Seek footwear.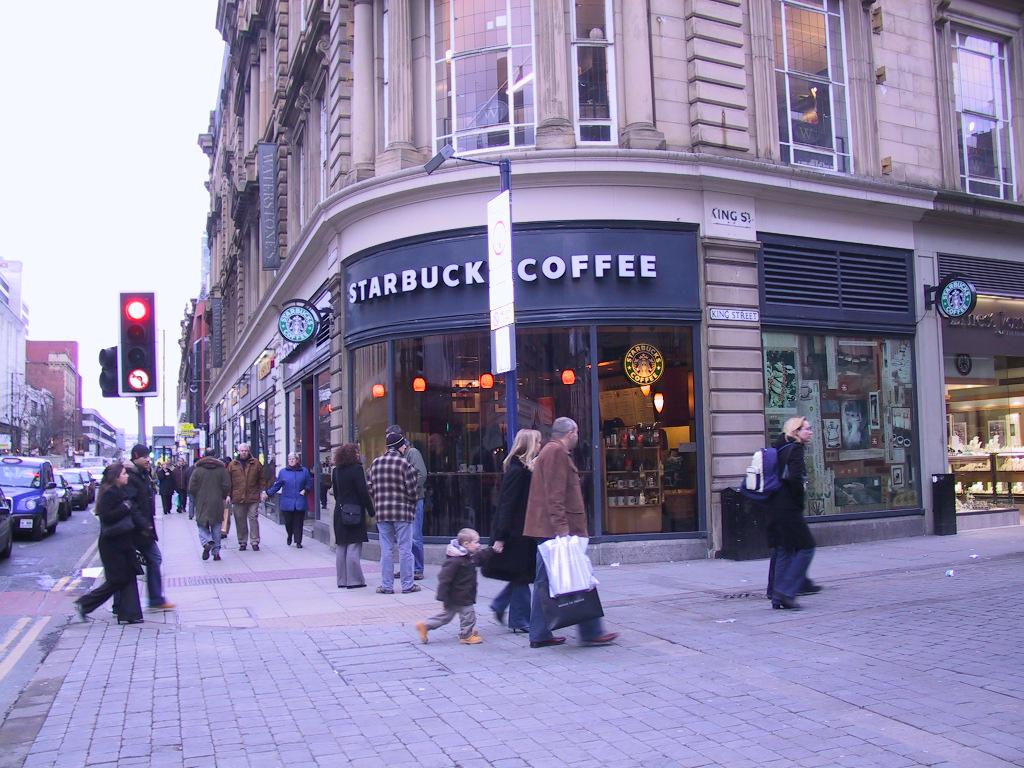
x1=213, y1=544, x2=222, y2=561.
